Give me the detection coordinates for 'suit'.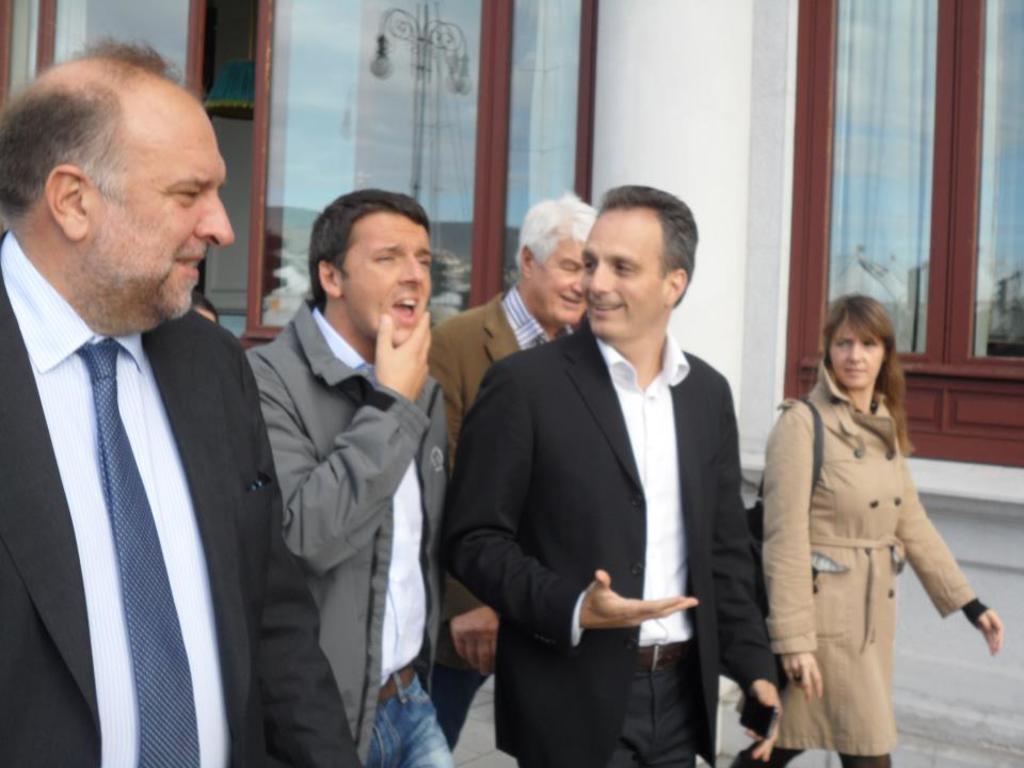
<bbox>0, 143, 288, 767</bbox>.
